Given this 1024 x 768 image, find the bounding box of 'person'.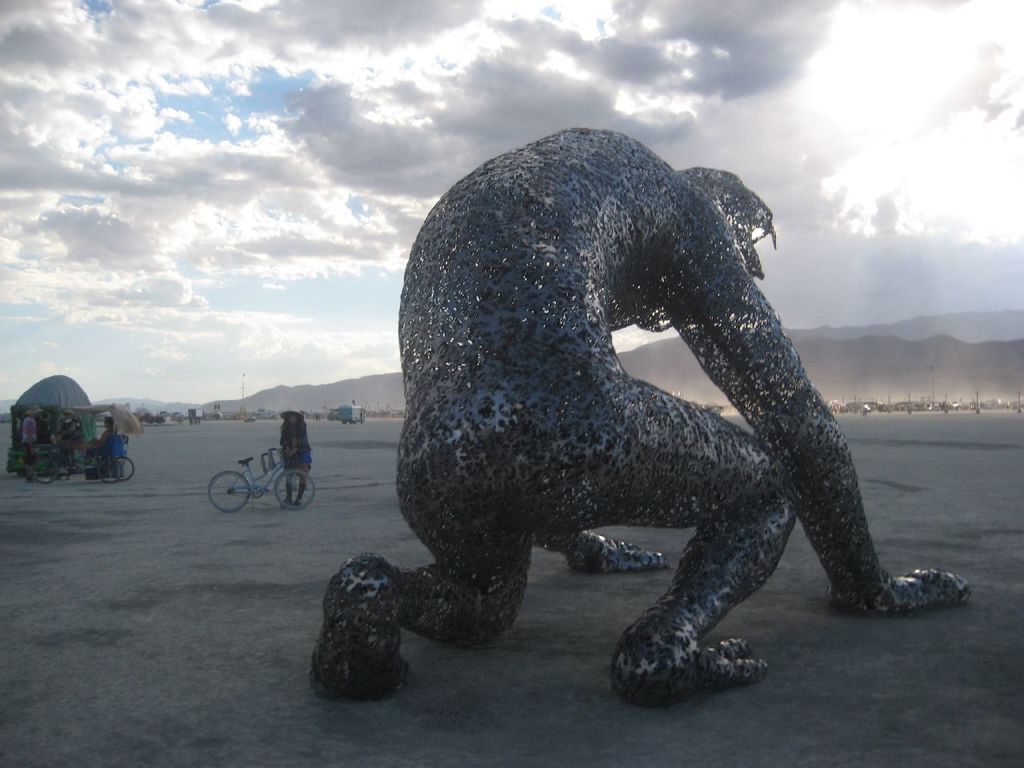
81/412/123/468.
